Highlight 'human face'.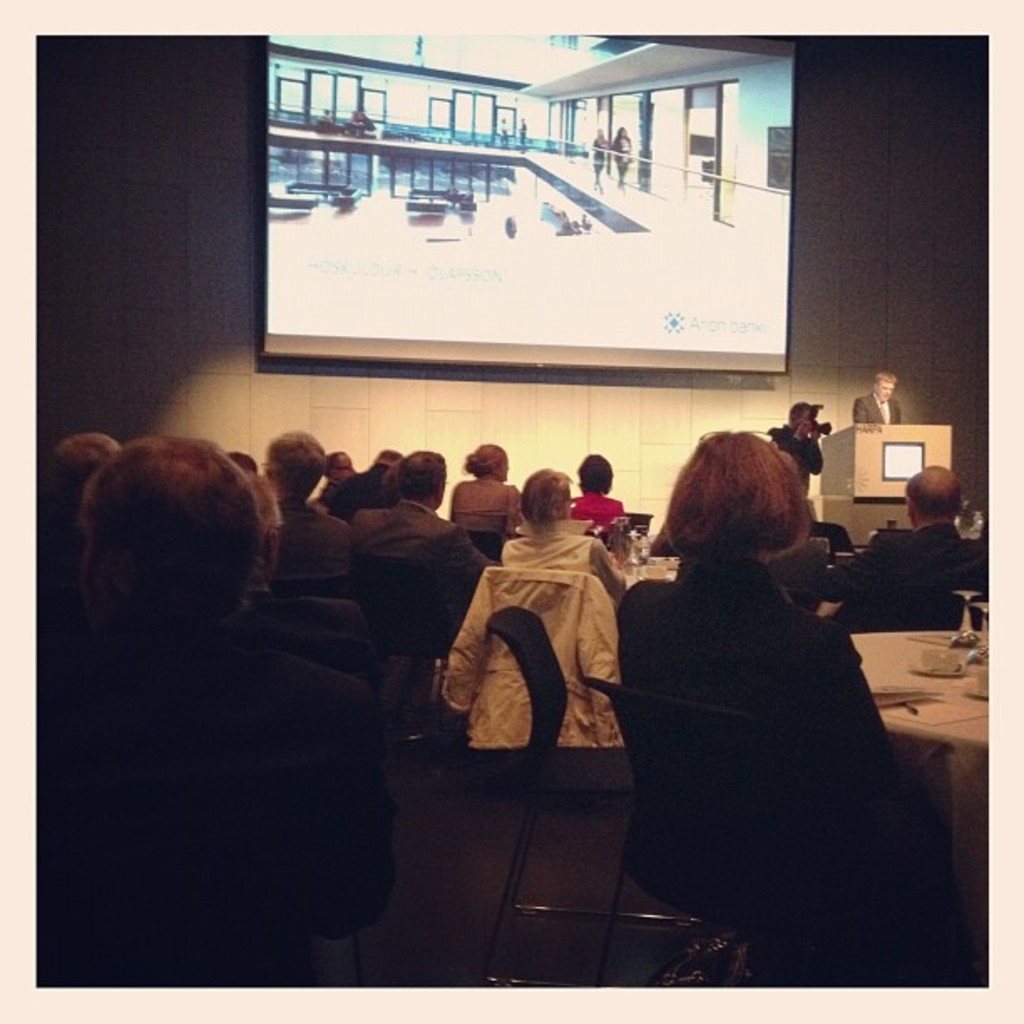
Highlighted region: locate(873, 380, 897, 405).
